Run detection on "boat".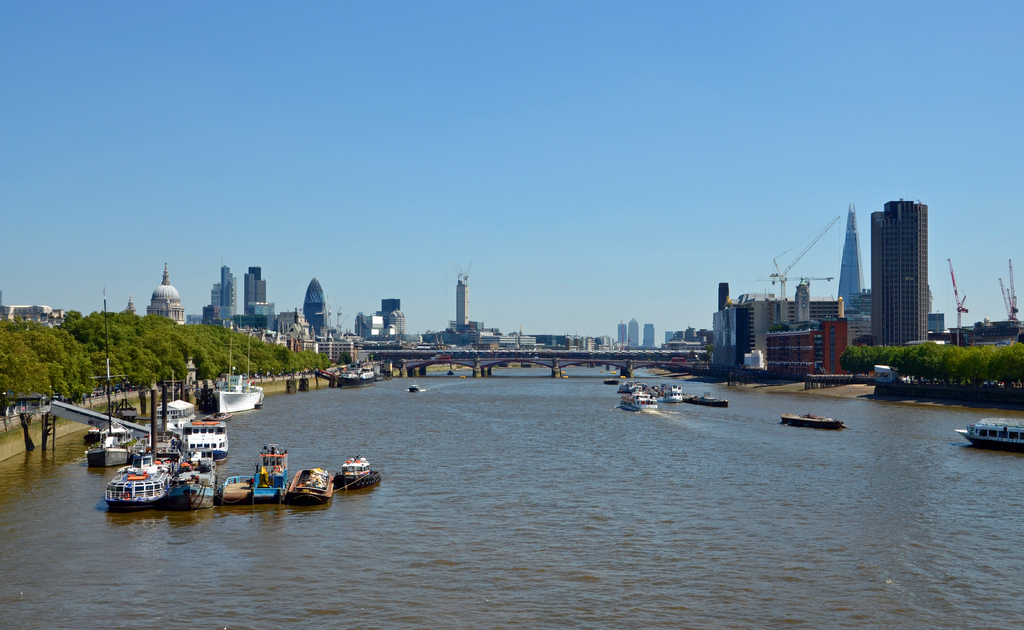
Result: l=289, t=465, r=335, b=504.
